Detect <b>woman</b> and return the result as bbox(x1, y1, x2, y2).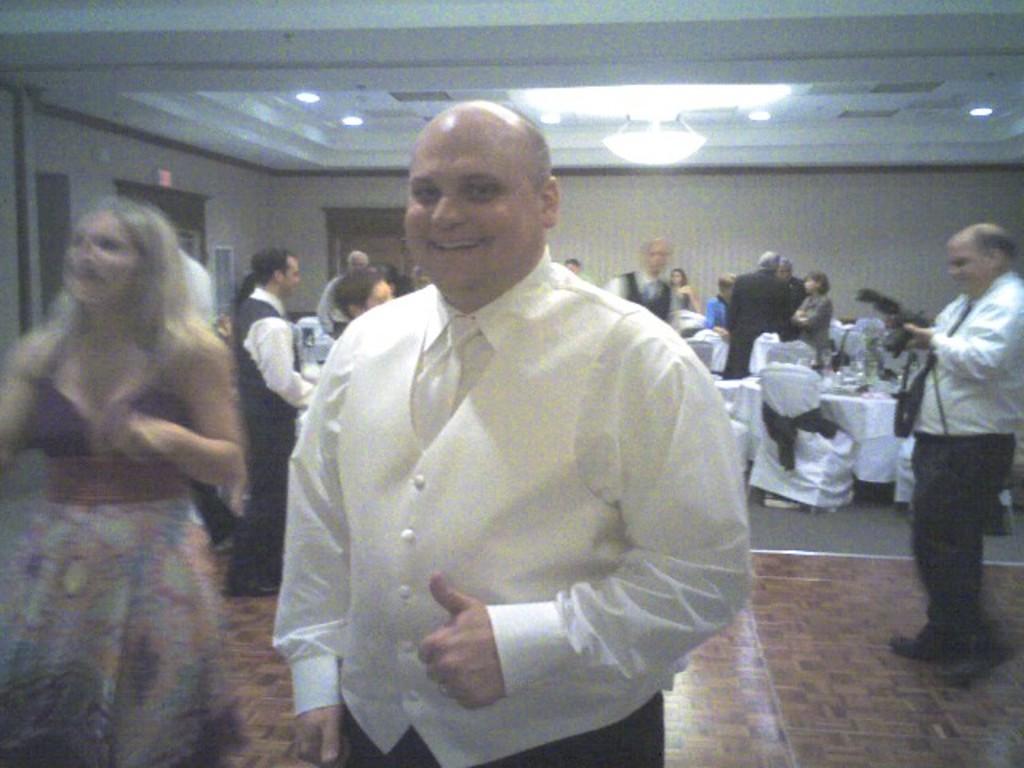
bbox(677, 264, 699, 310).
